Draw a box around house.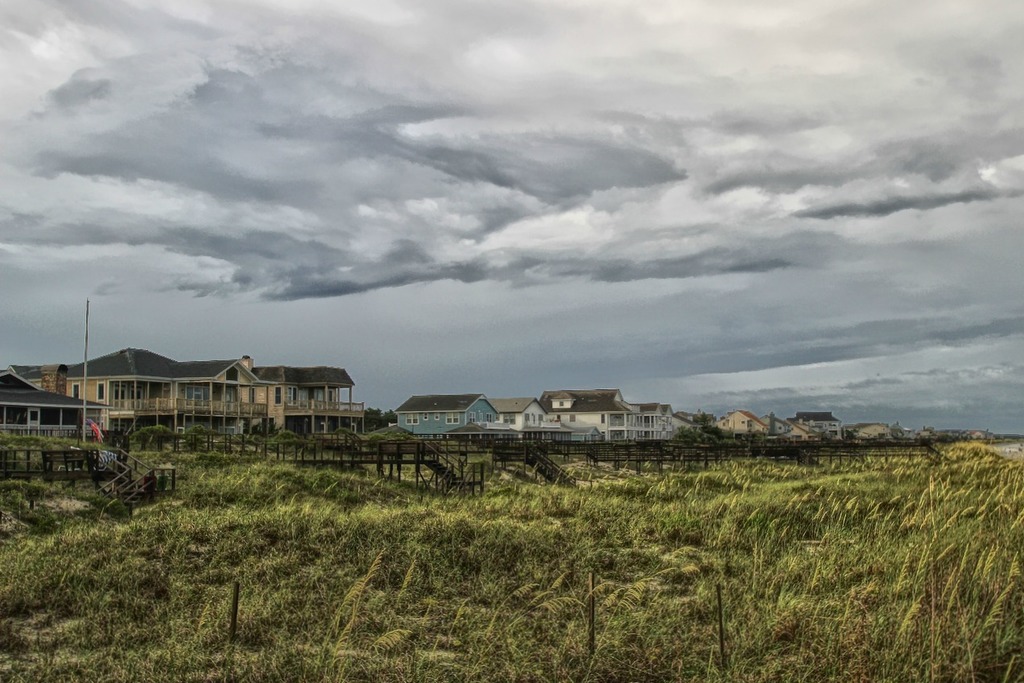
[left=485, top=399, right=551, bottom=447].
